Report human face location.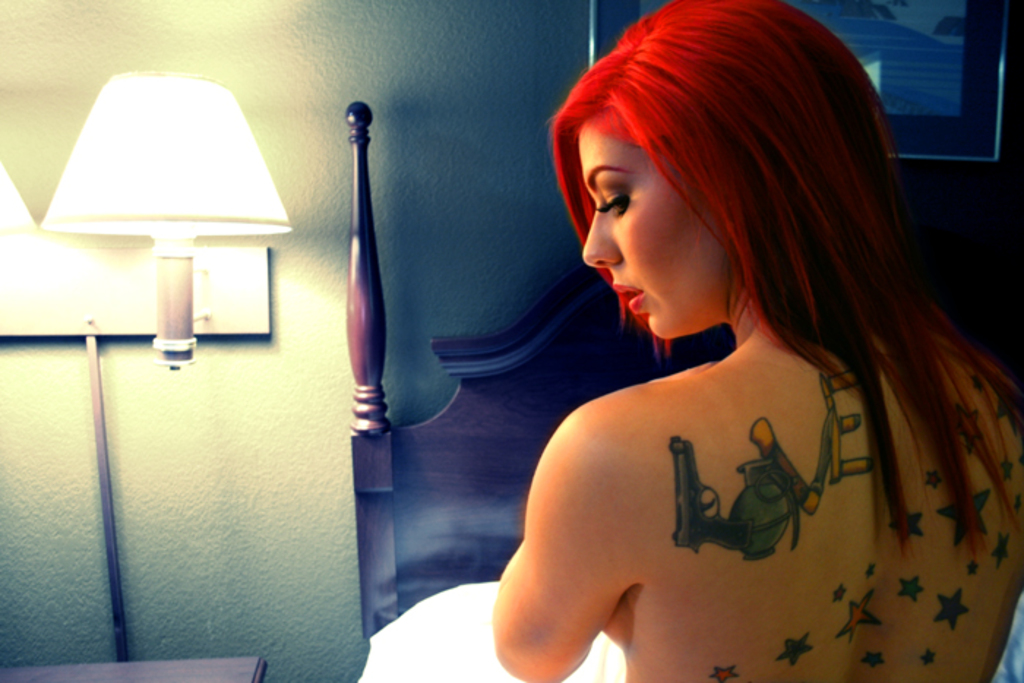
Report: x1=581, y1=135, x2=730, y2=339.
